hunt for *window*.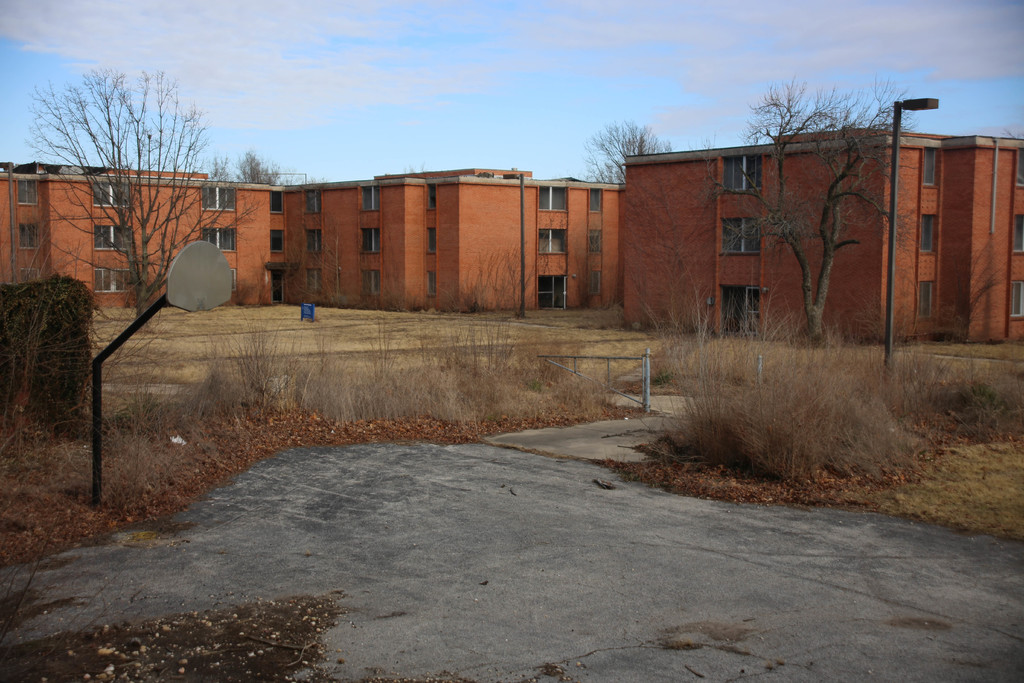
Hunted down at left=425, top=227, right=436, bottom=256.
